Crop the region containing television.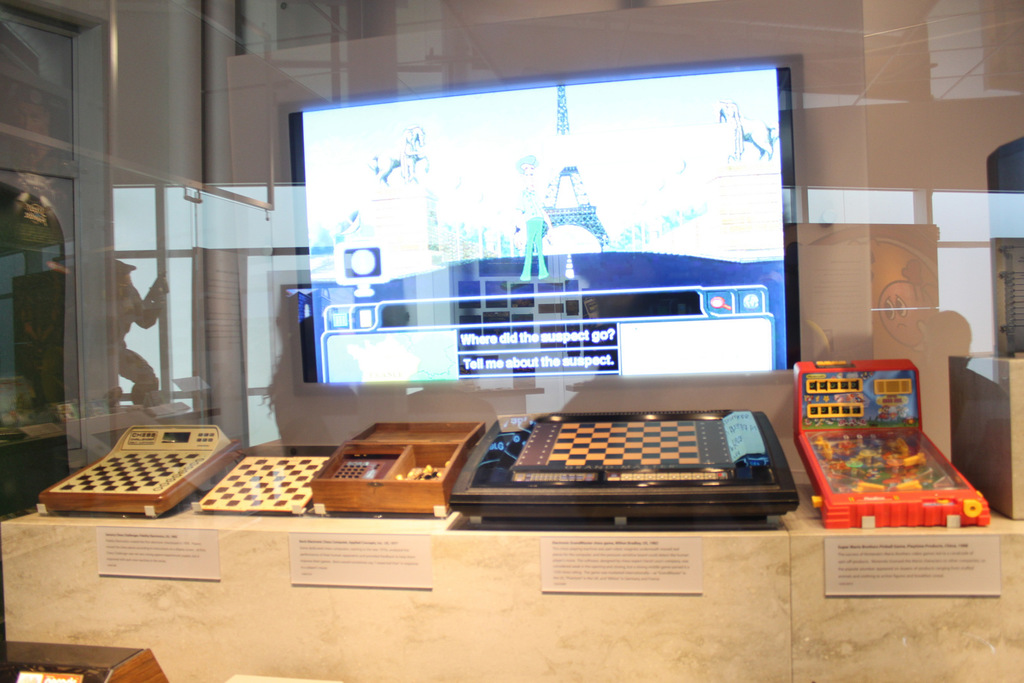
Crop region: locate(288, 67, 800, 382).
